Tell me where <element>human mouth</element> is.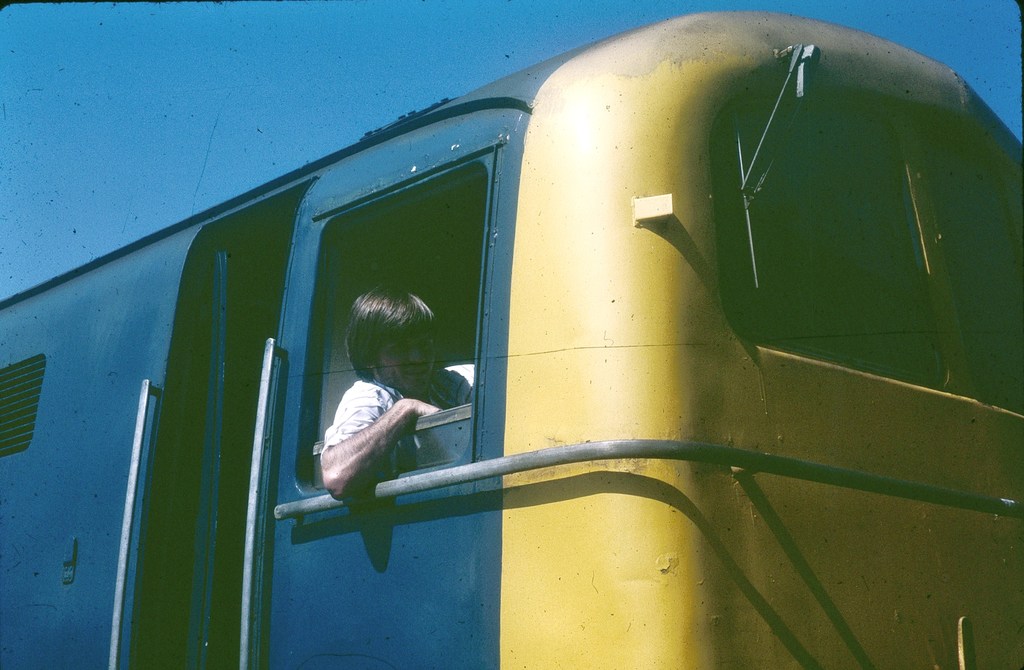
<element>human mouth</element> is at bbox=[404, 370, 433, 384].
